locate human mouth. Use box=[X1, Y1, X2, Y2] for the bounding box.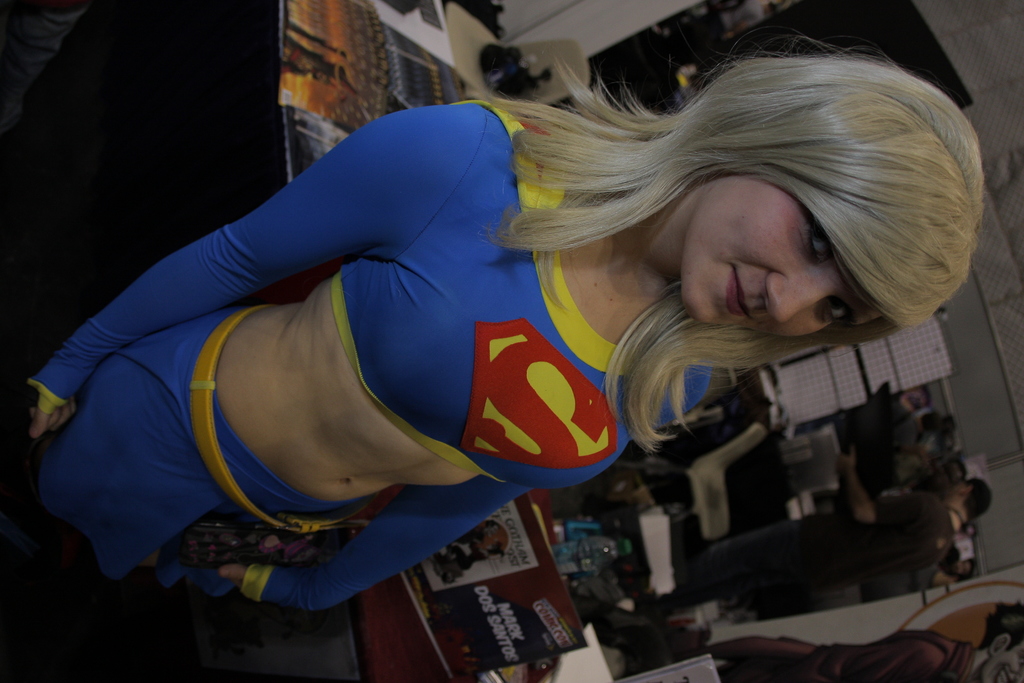
box=[723, 260, 752, 318].
